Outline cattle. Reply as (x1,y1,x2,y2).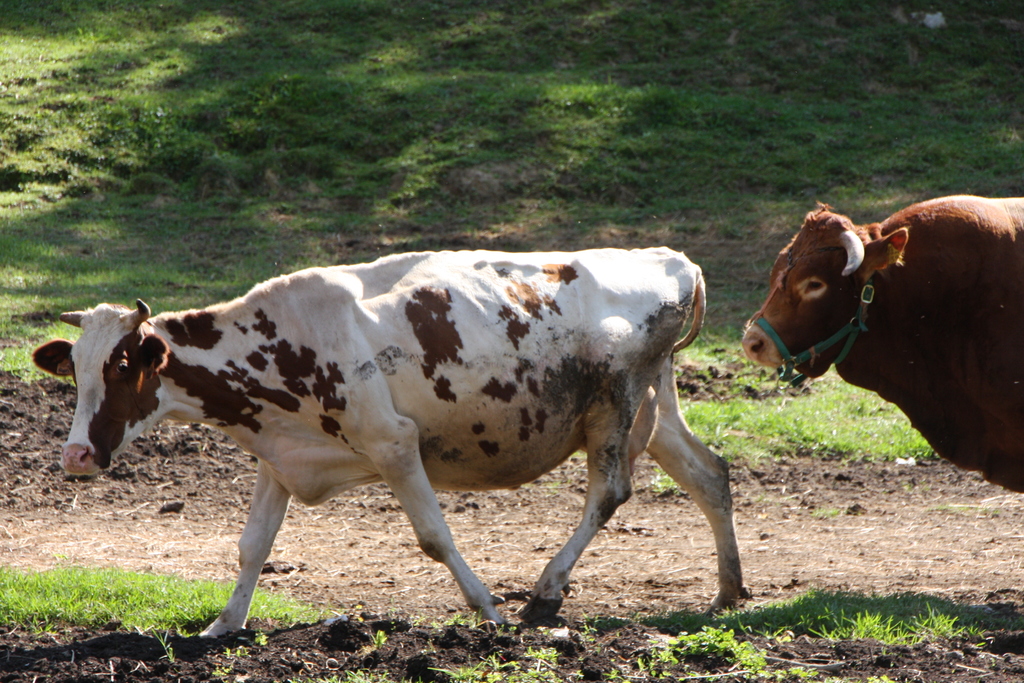
(28,218,788,647).
